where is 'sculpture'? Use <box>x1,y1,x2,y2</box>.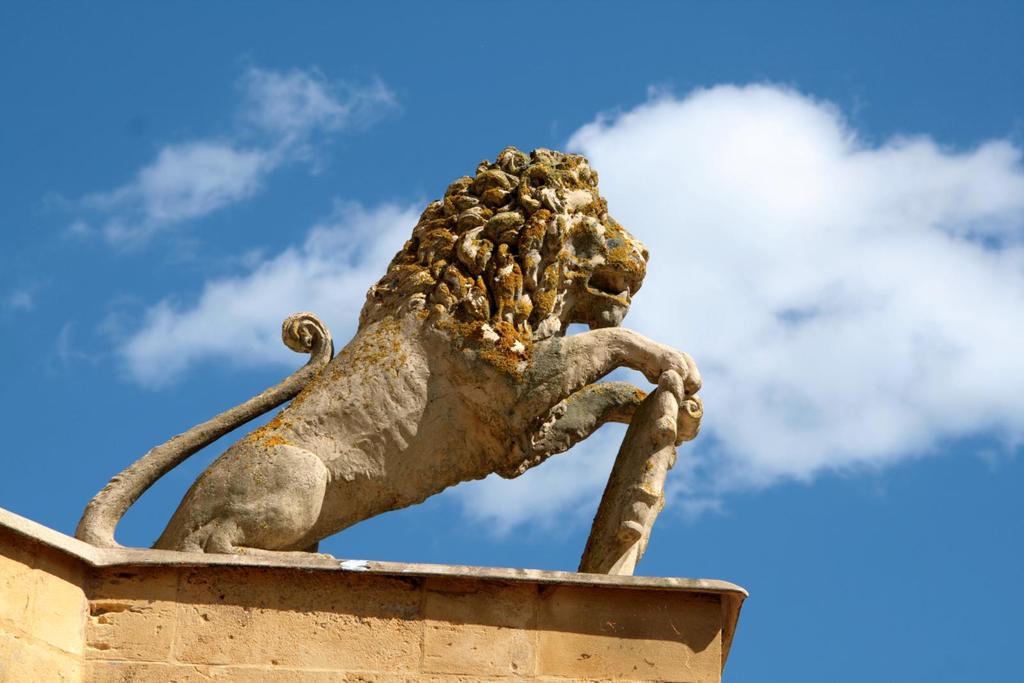
<box>70,150,747,609</box>.
